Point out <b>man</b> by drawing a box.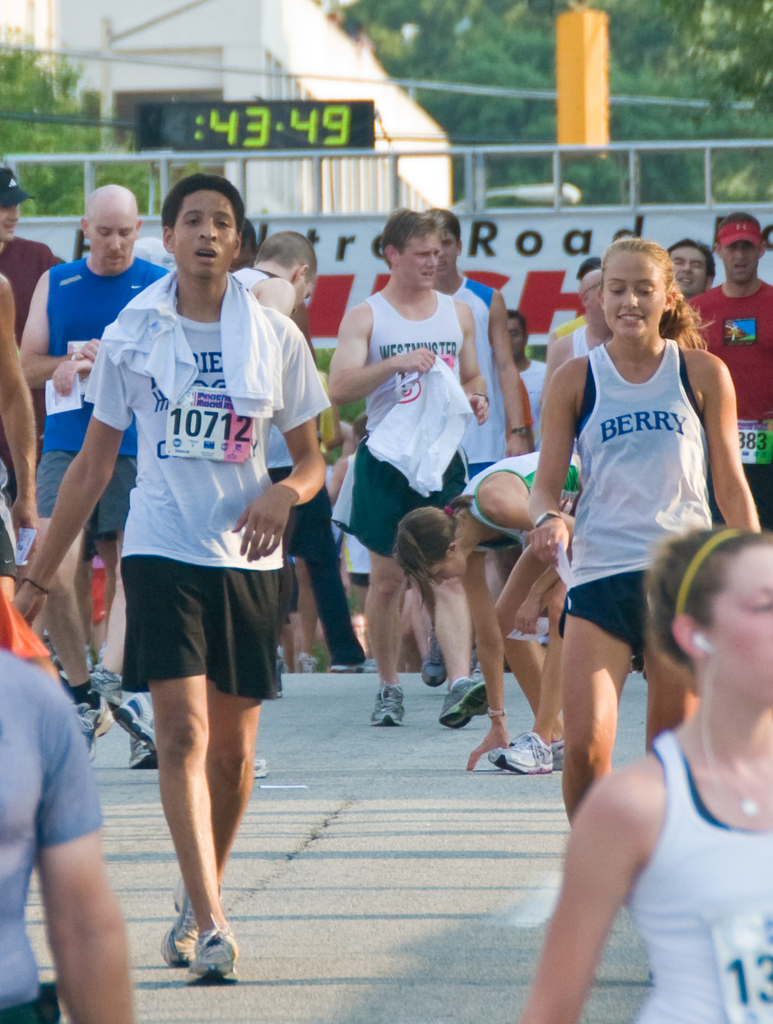
locate(0, 646, 136, 1023).
